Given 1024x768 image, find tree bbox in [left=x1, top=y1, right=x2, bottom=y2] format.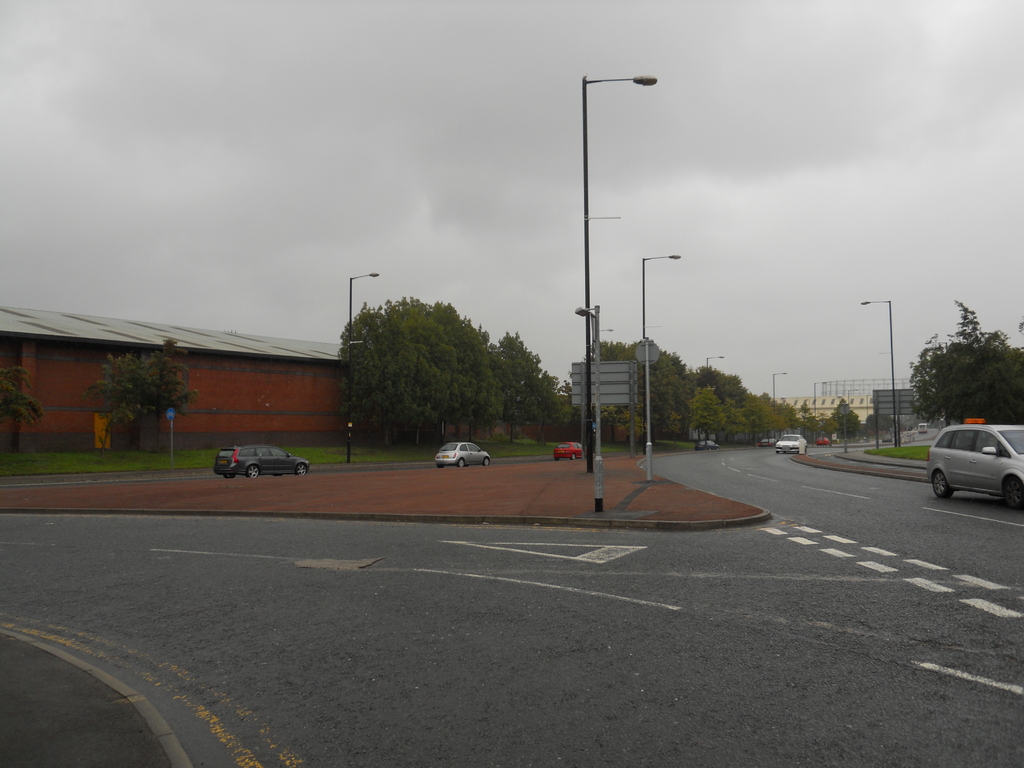
[left=332, top=292, right=499, bottom=442].
